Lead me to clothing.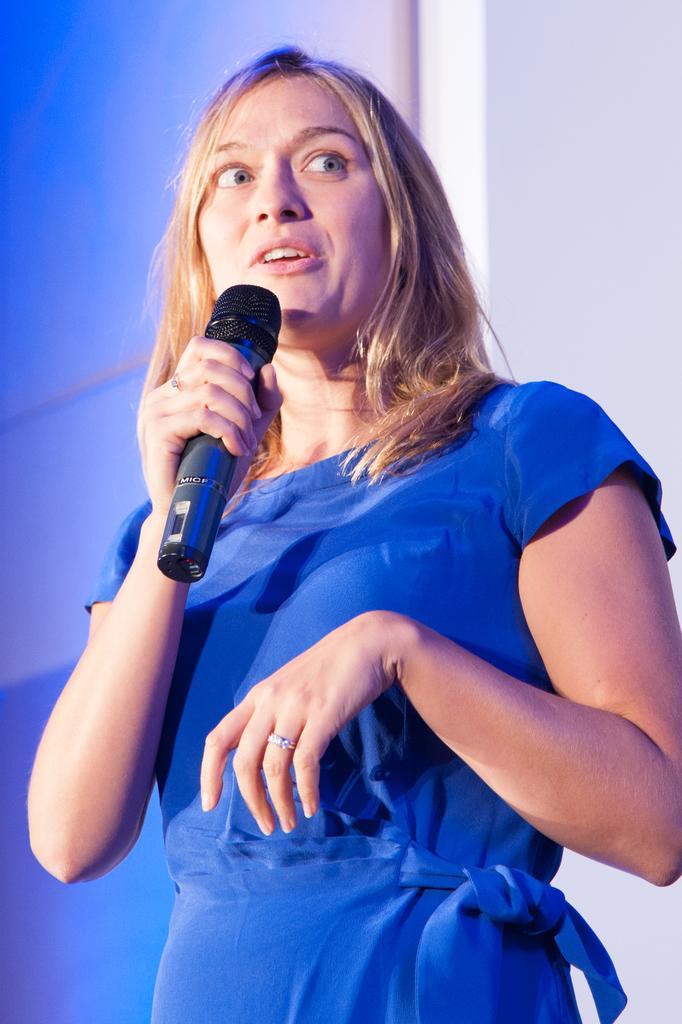
Lead to {"left": 81, "top": 369, "right": 678, "bottom": 1023}.
